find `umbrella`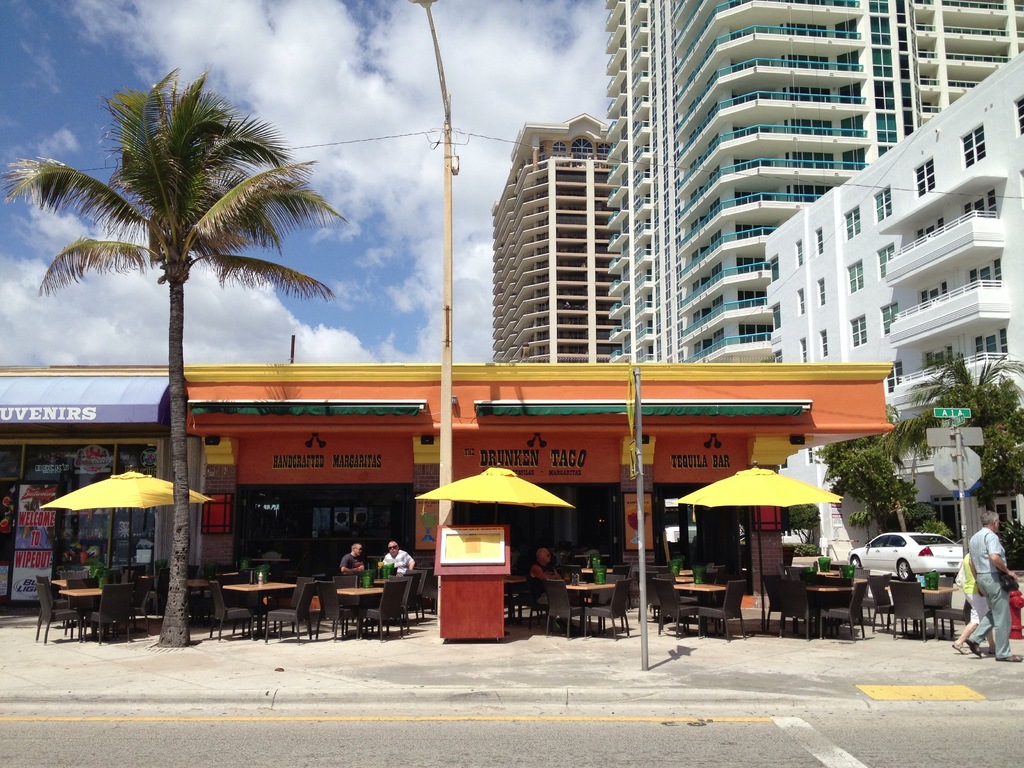
(41,467,211,581)
